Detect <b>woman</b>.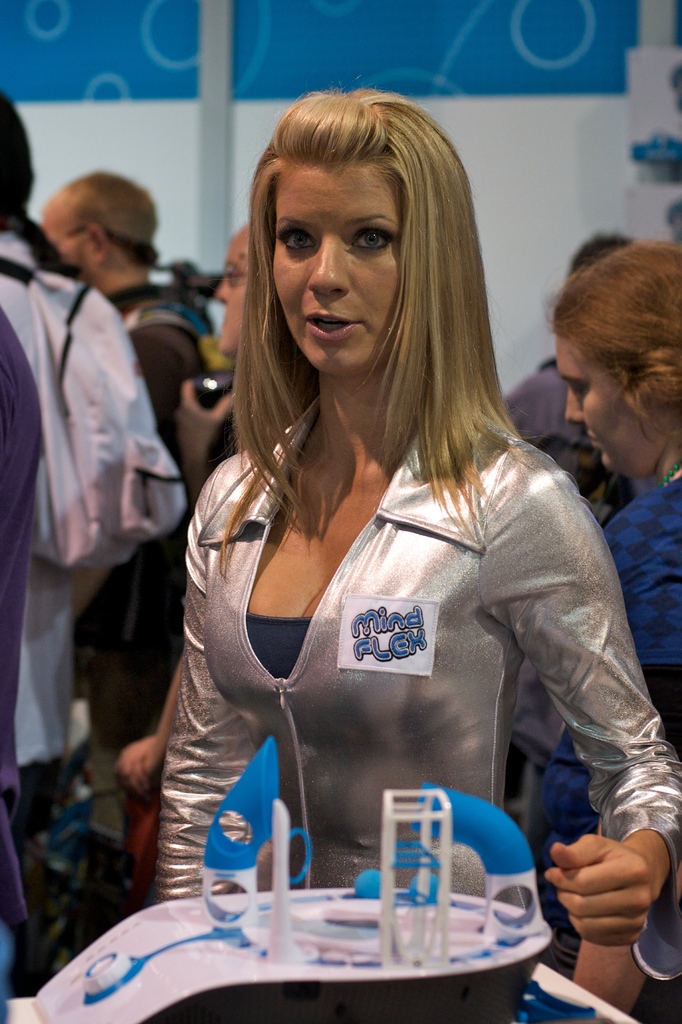
Detected at (114,81,612,1023).
